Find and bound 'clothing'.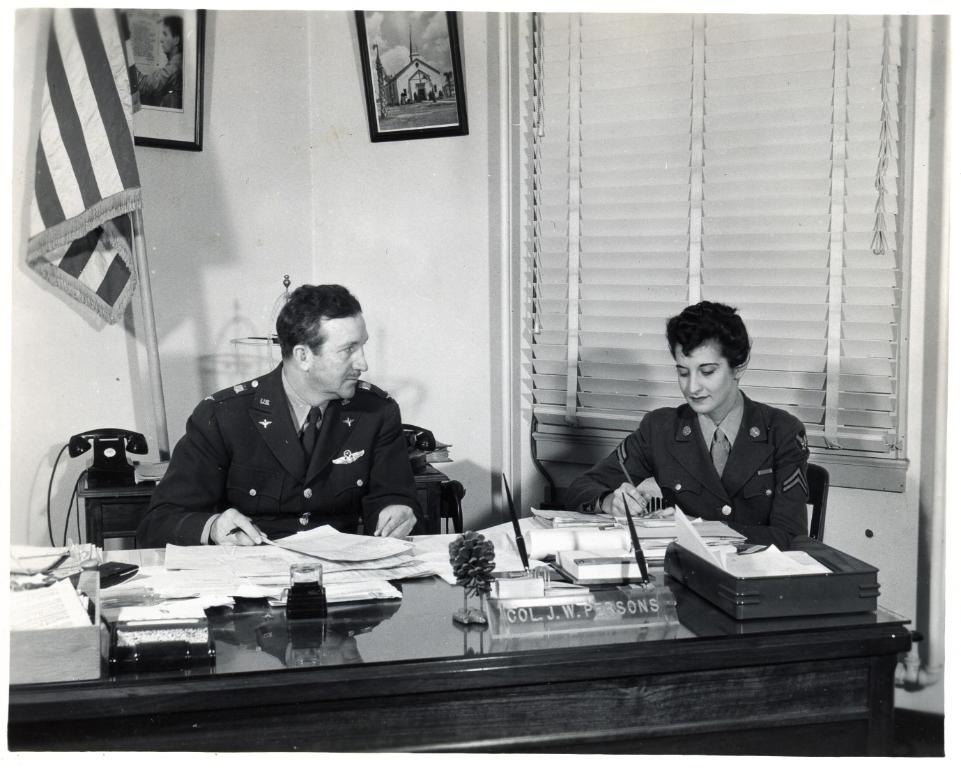
Bound: crop(131, 359, 415, 550).
